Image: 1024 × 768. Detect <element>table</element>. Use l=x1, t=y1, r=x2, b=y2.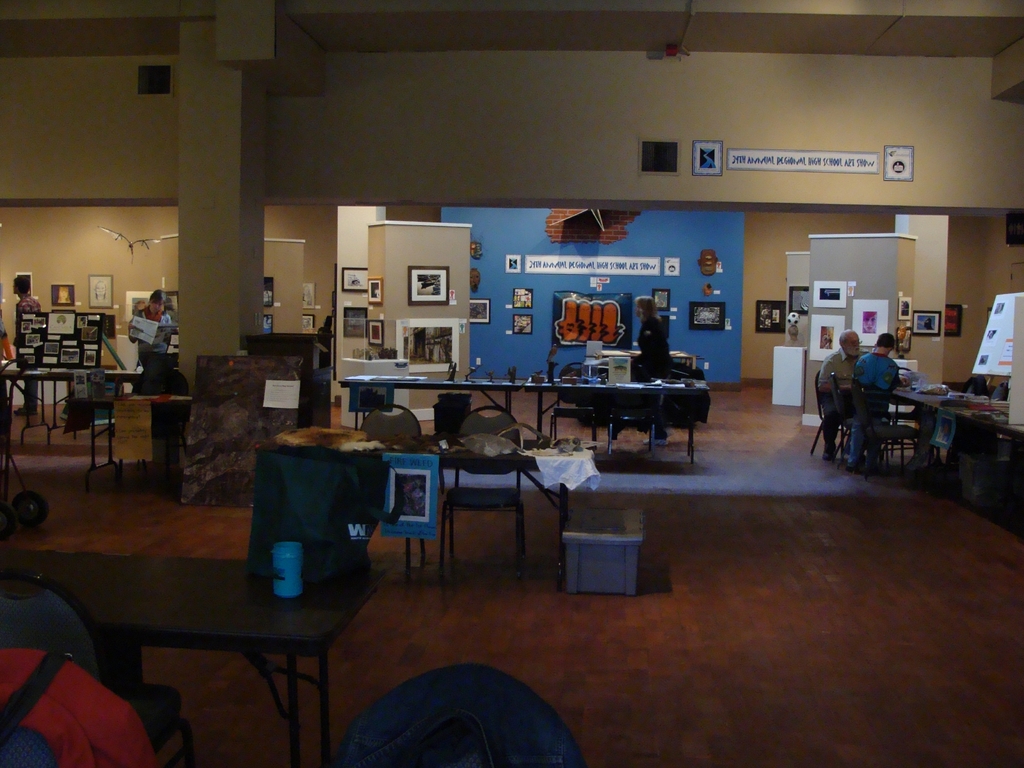
l=334, t=378, r=712, b=462.
